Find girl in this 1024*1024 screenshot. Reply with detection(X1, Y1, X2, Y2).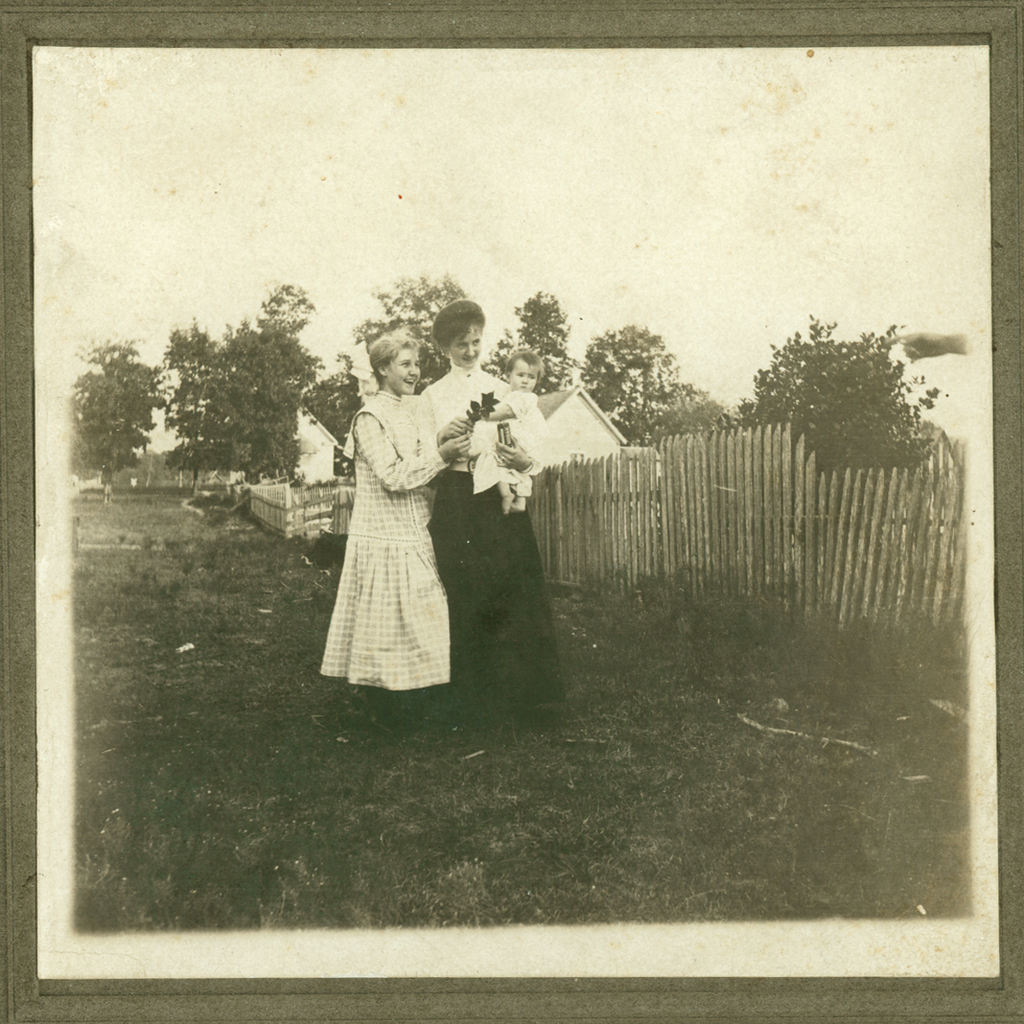
detection(317, 330, 473, 690).
